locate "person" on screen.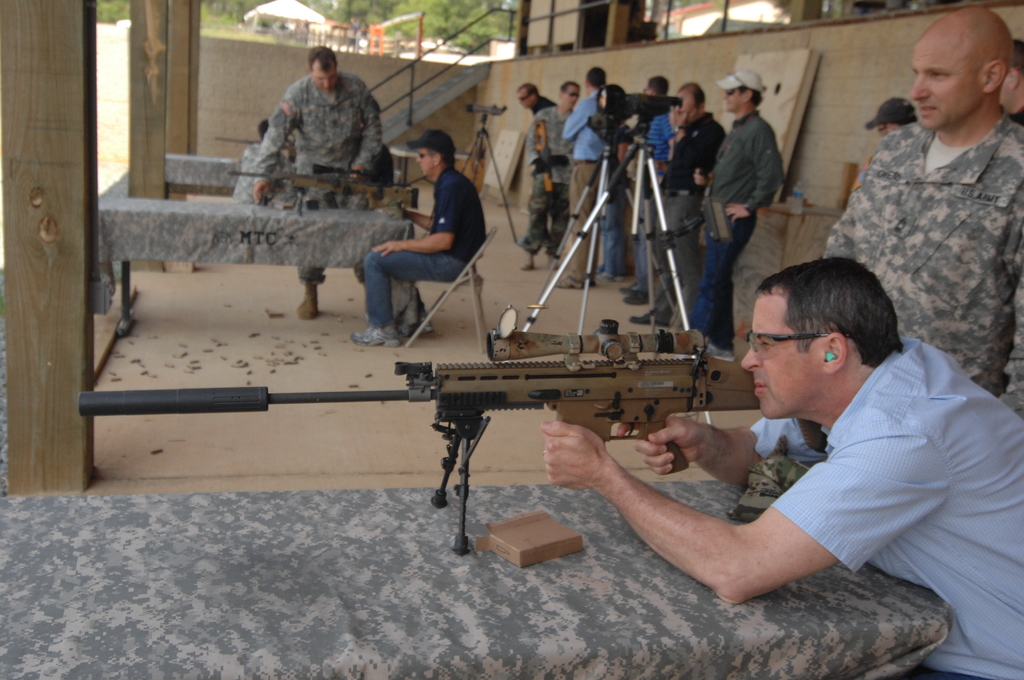
On screen at {"left": 538, "top": 247, "right": 1023, "bottom": 679}.
